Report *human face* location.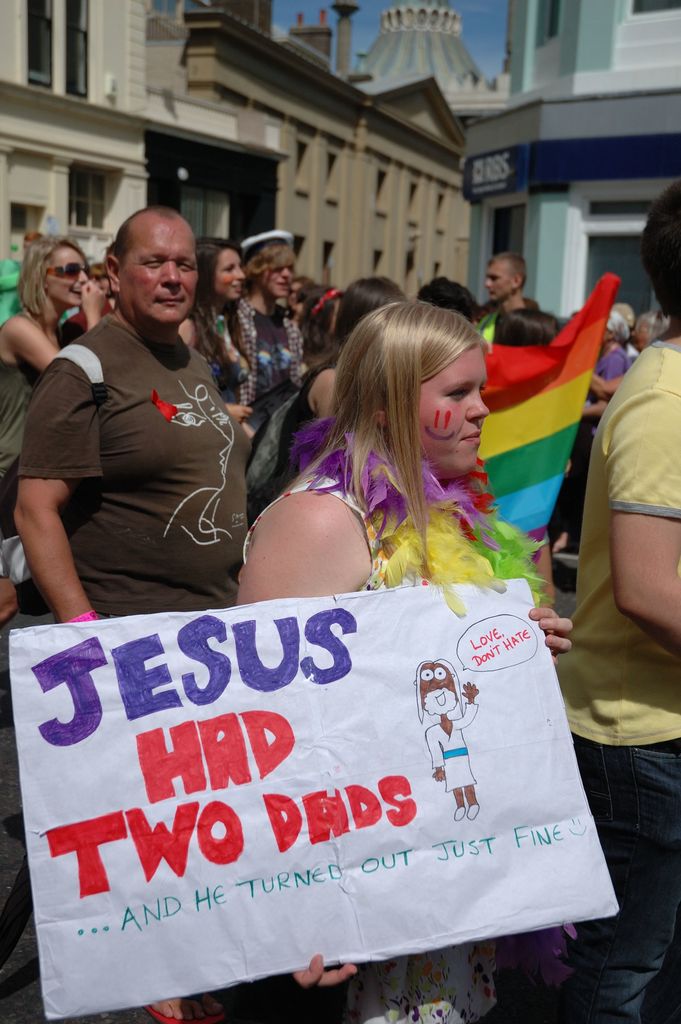
Report: <box>482,258,516,301</box>.
